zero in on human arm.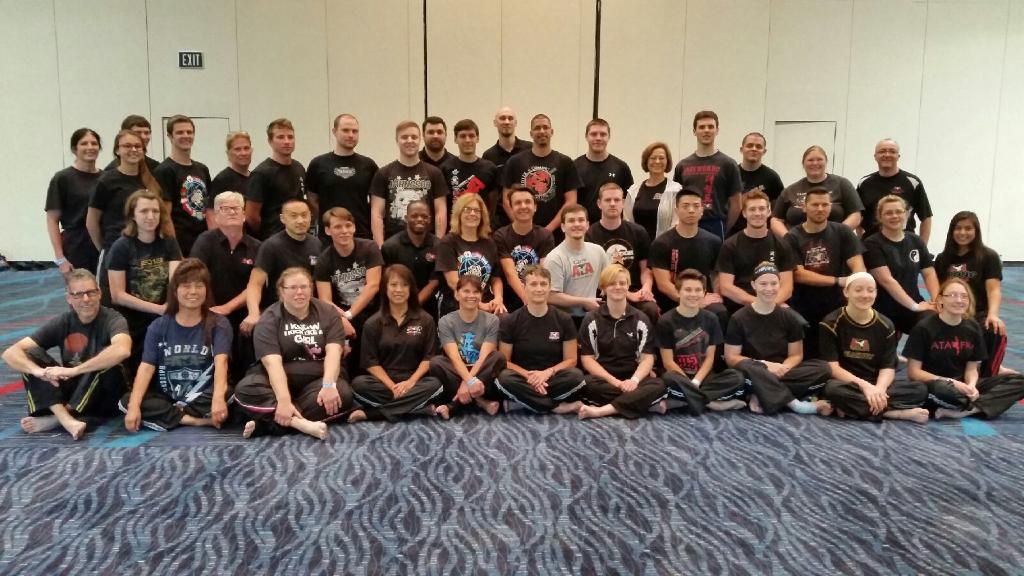
Zeroed in: bbox=[244, 170, 266, 235].
